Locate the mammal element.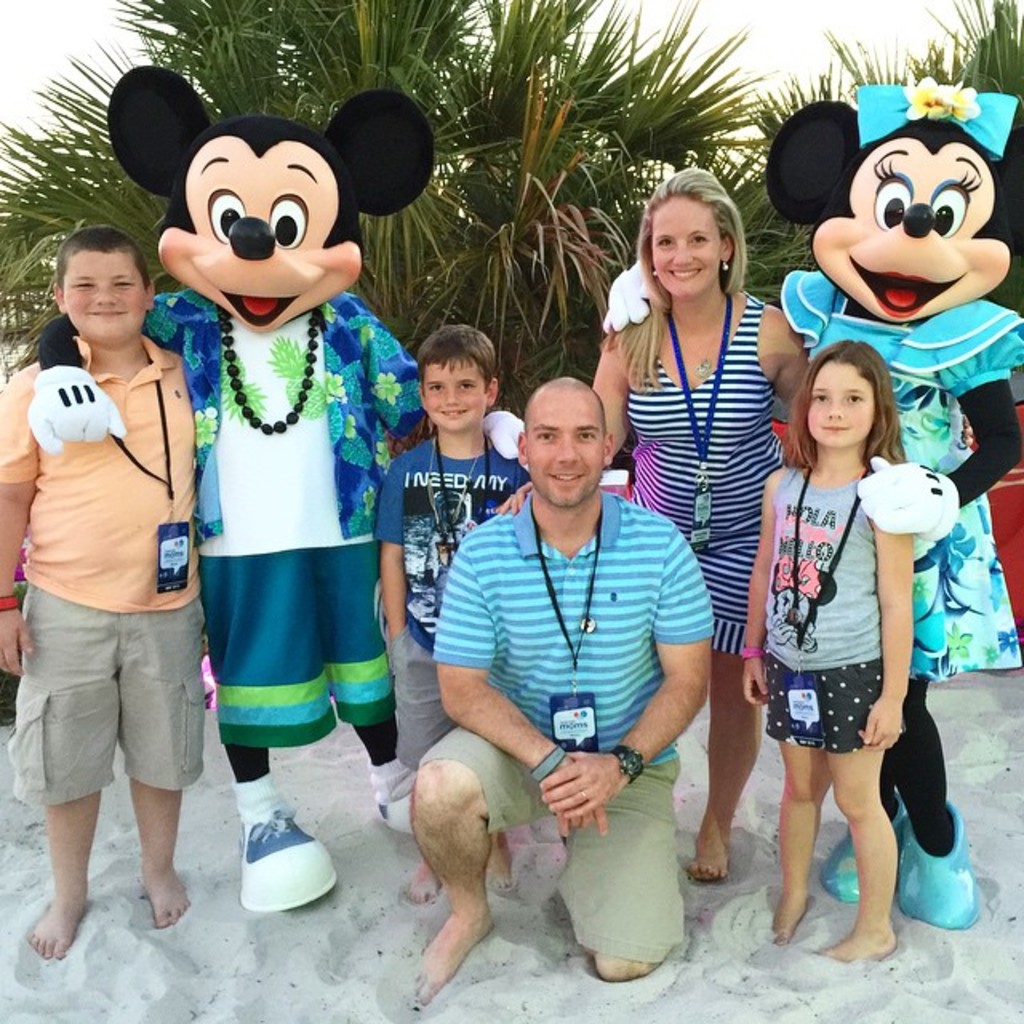
Element bbox: {"left": 30, "top": 64, "right": 536, "bottom": 915}.
